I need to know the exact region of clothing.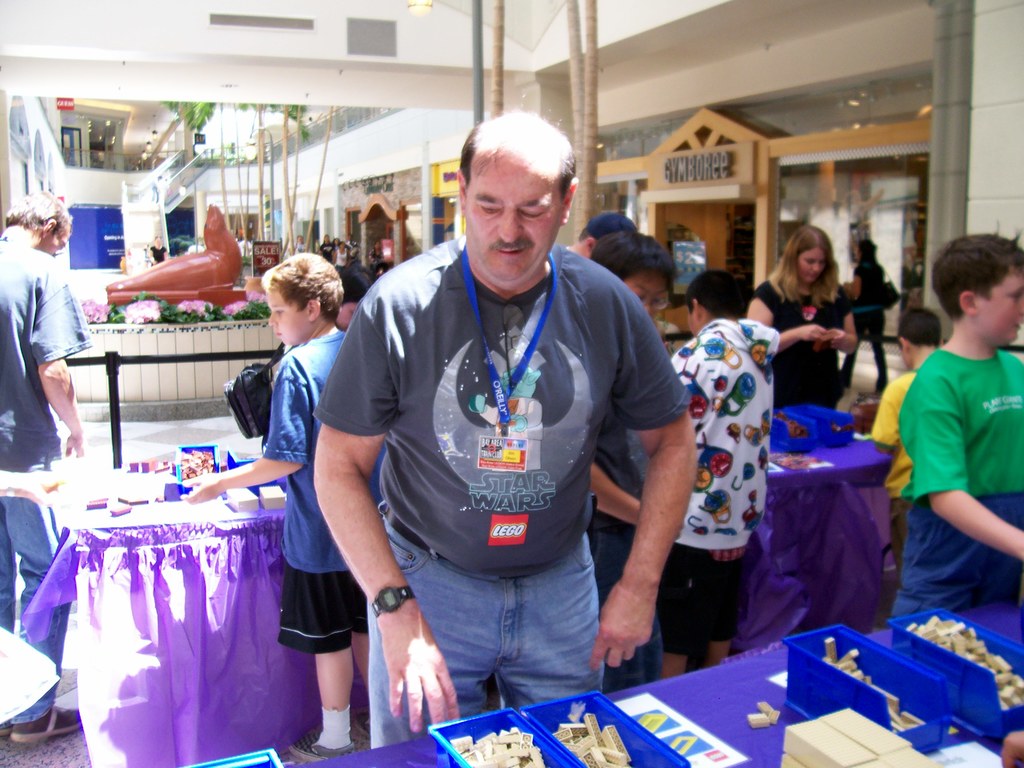
Region: crop(595, 412, 666, 692).
